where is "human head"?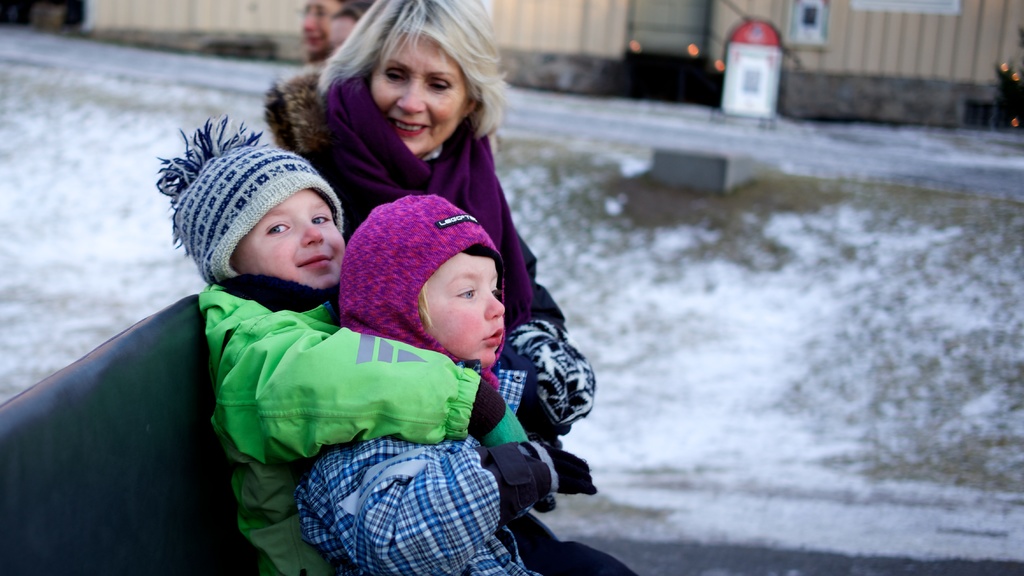
left=177, top=145, right=347, bottom=293.
